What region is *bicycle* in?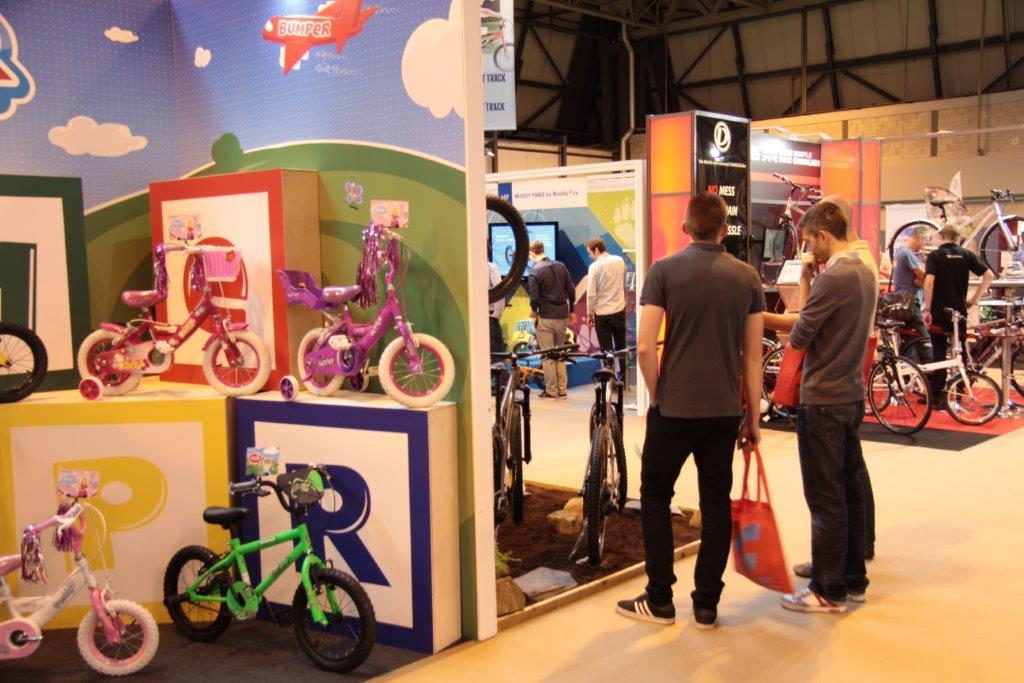
box(0, 324, 46, 403).
